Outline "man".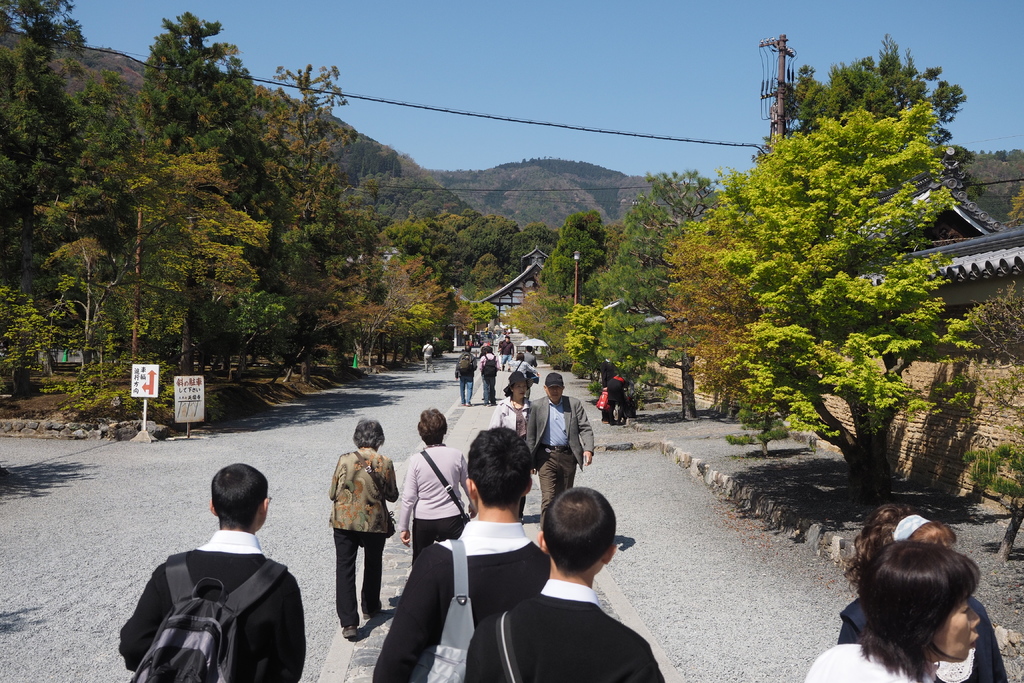
Outline: (451, 337, 479, 404).
